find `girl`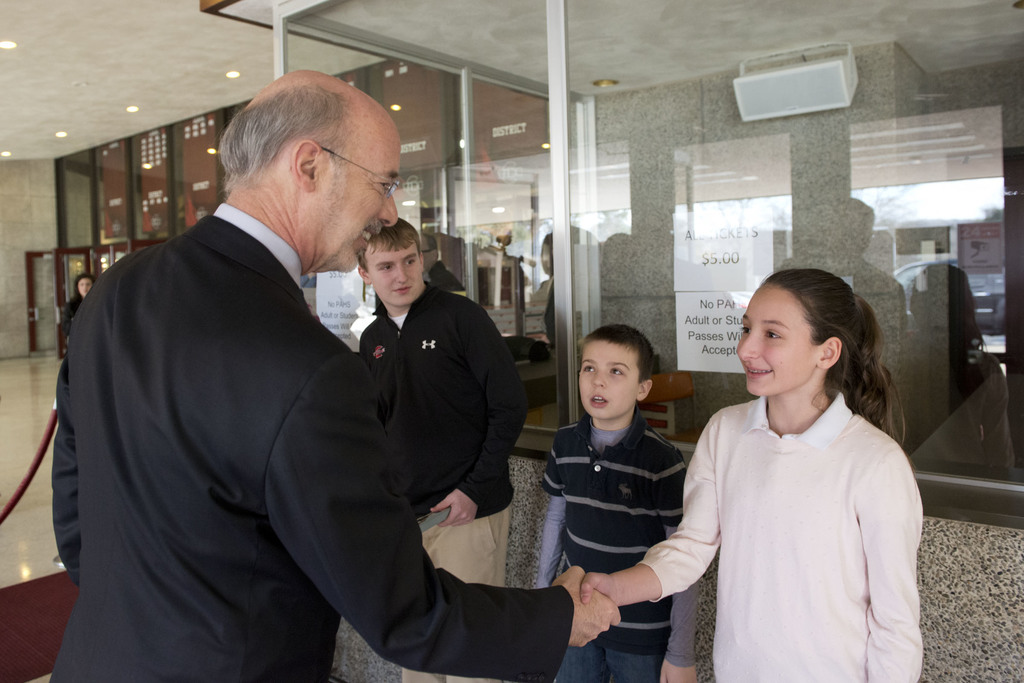
(left=585, top=267, right=924, bottom=682)
